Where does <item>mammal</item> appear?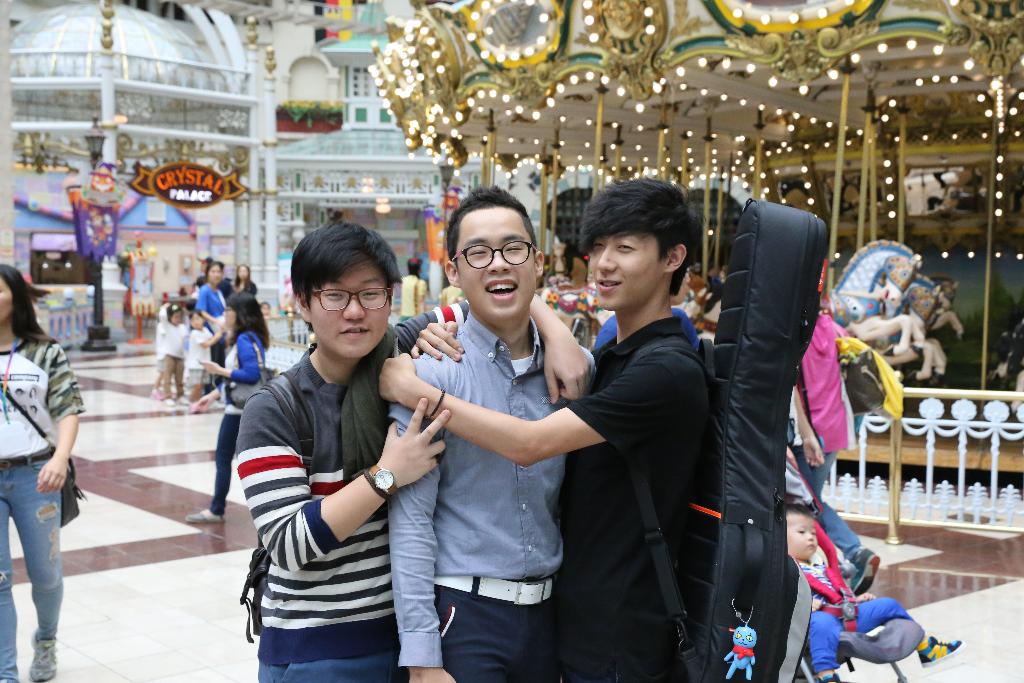
Appears at [158,299,191,404].
